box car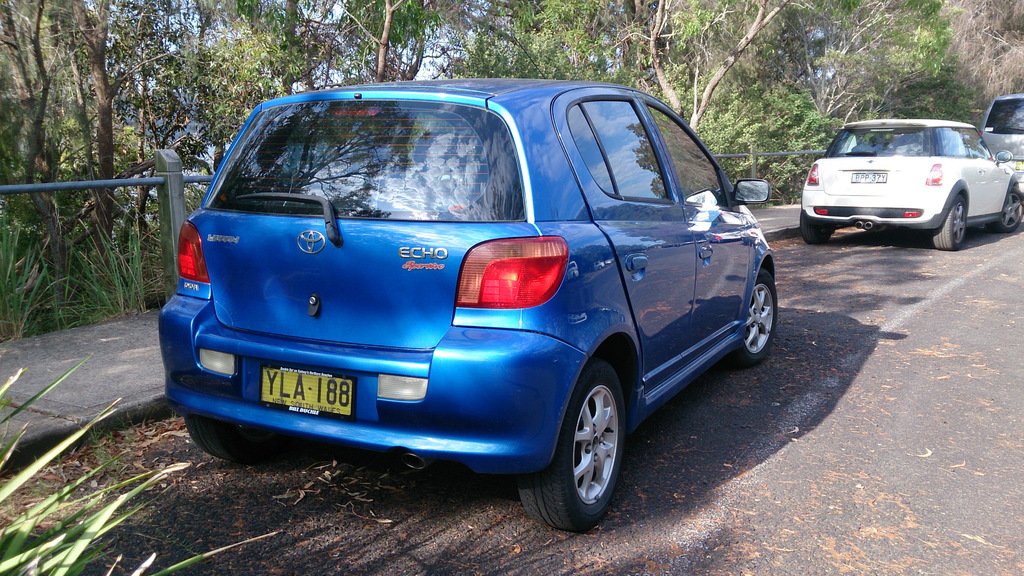
(x1=799, y1=114, x2=1023, y2=251)
